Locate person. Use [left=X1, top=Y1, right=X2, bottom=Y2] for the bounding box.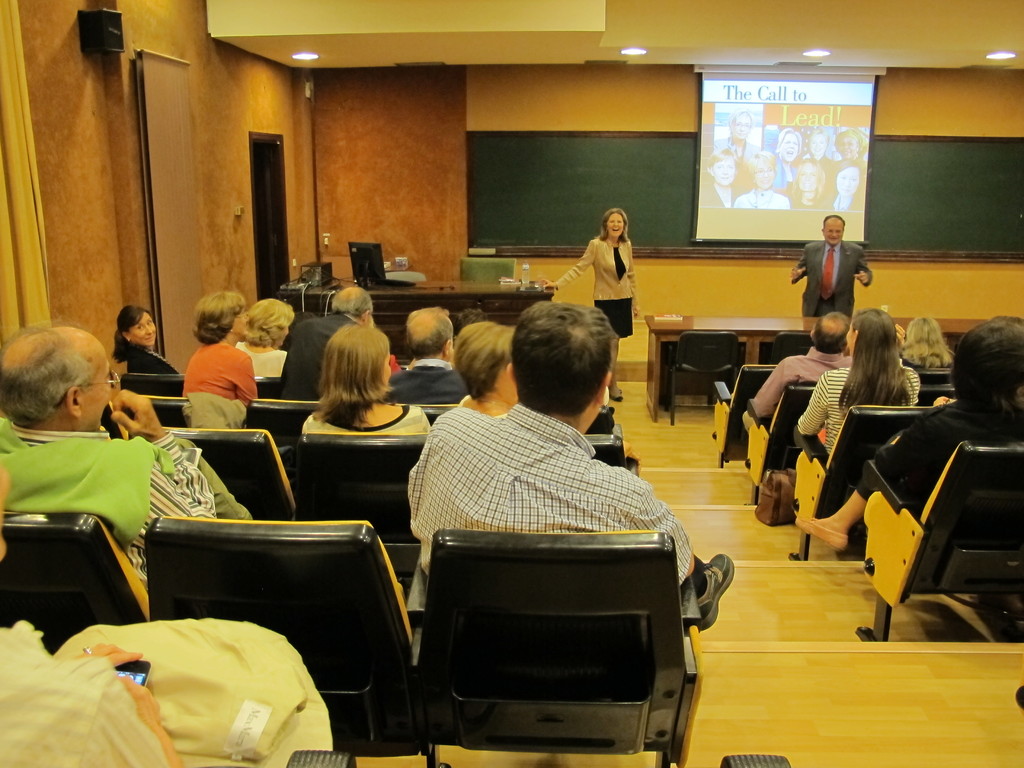
[left=406, top=303, right=447, bottom=367].
